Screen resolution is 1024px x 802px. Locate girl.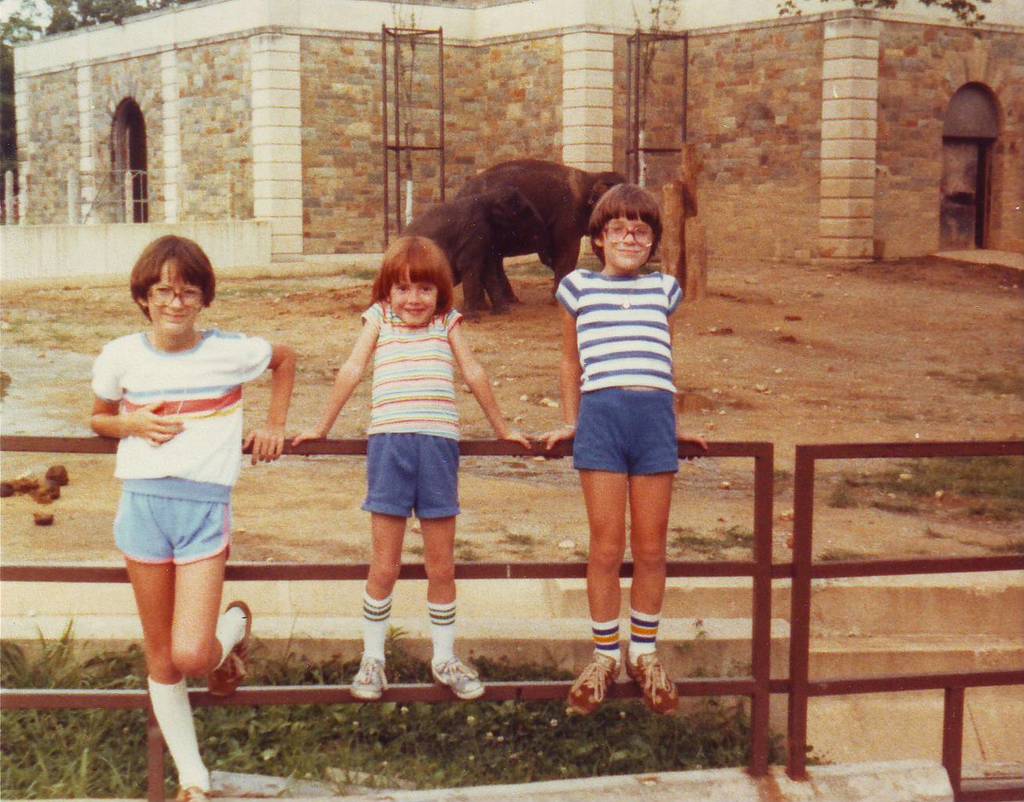
(545, 186, 705, 710).
